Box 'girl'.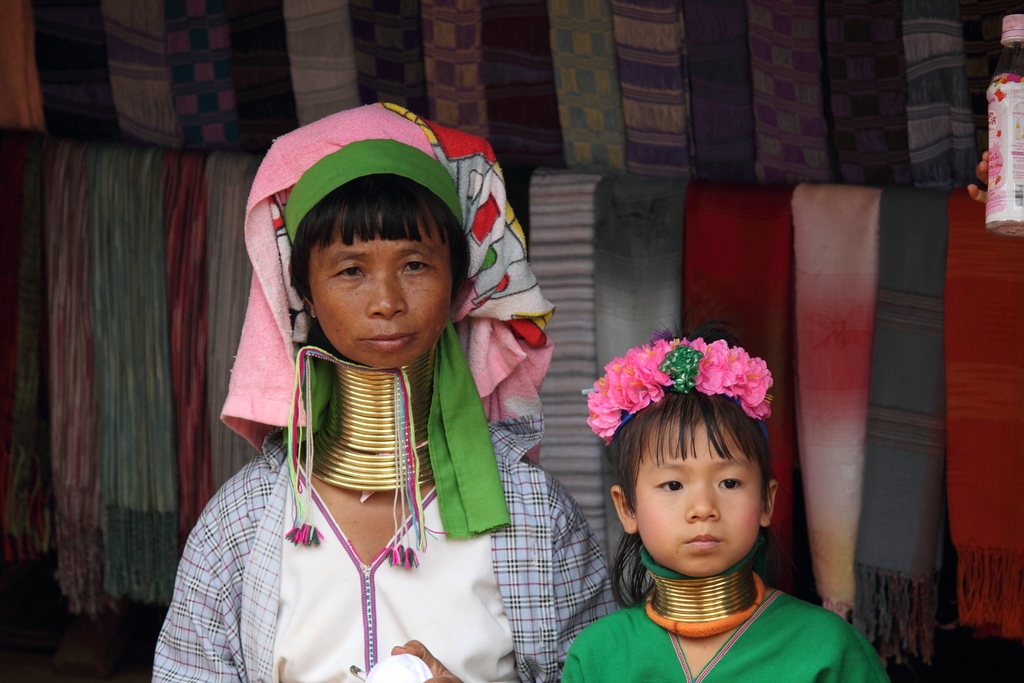
[x1=556, y1=327, x2=888, y2=682].
